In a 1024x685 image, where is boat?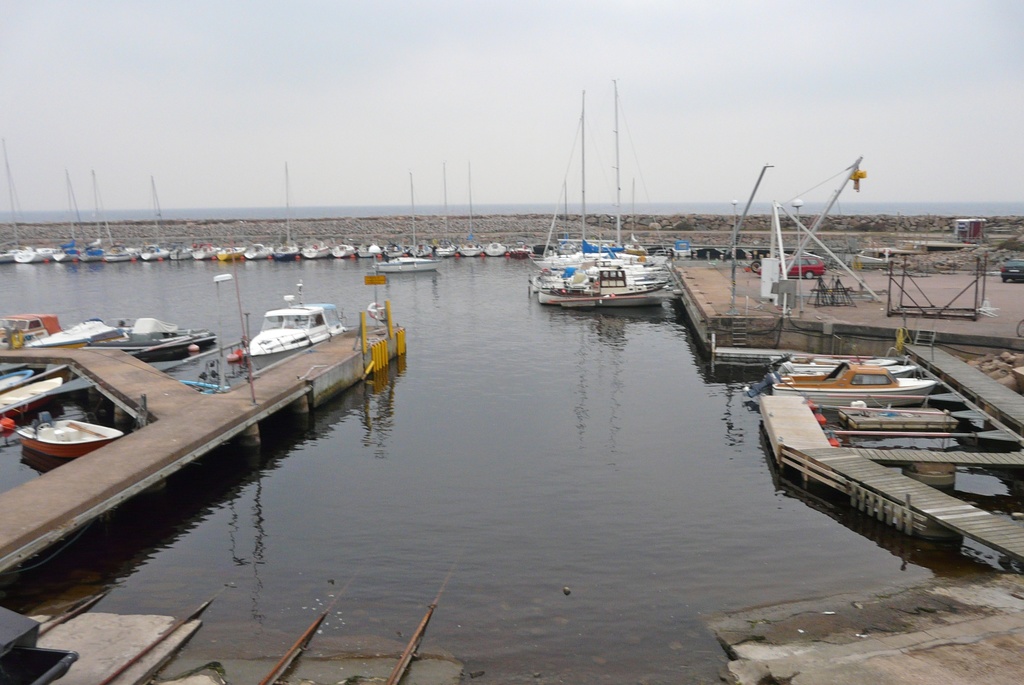
769/355/917/368.
